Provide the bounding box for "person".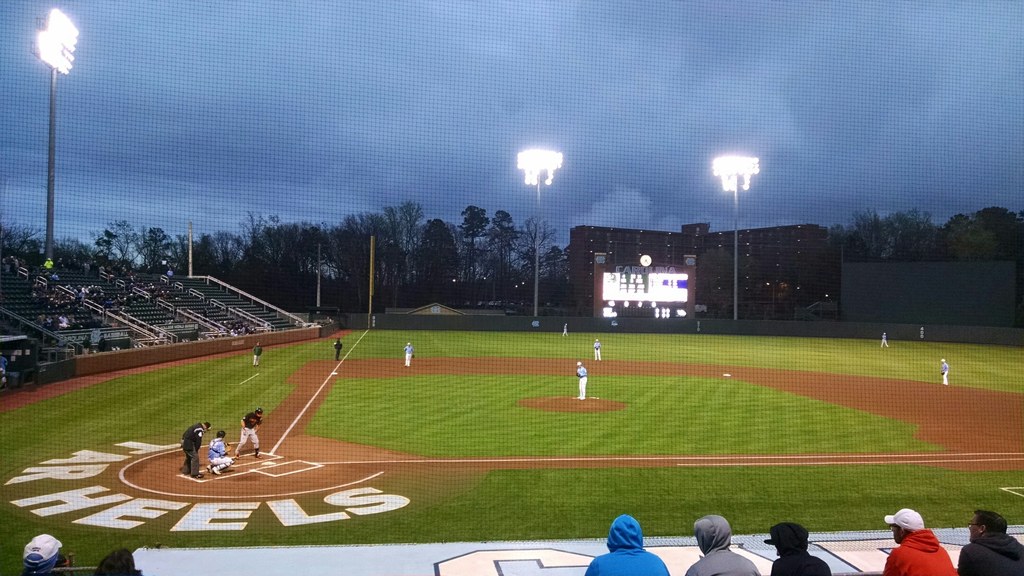
97:552:144:575.
